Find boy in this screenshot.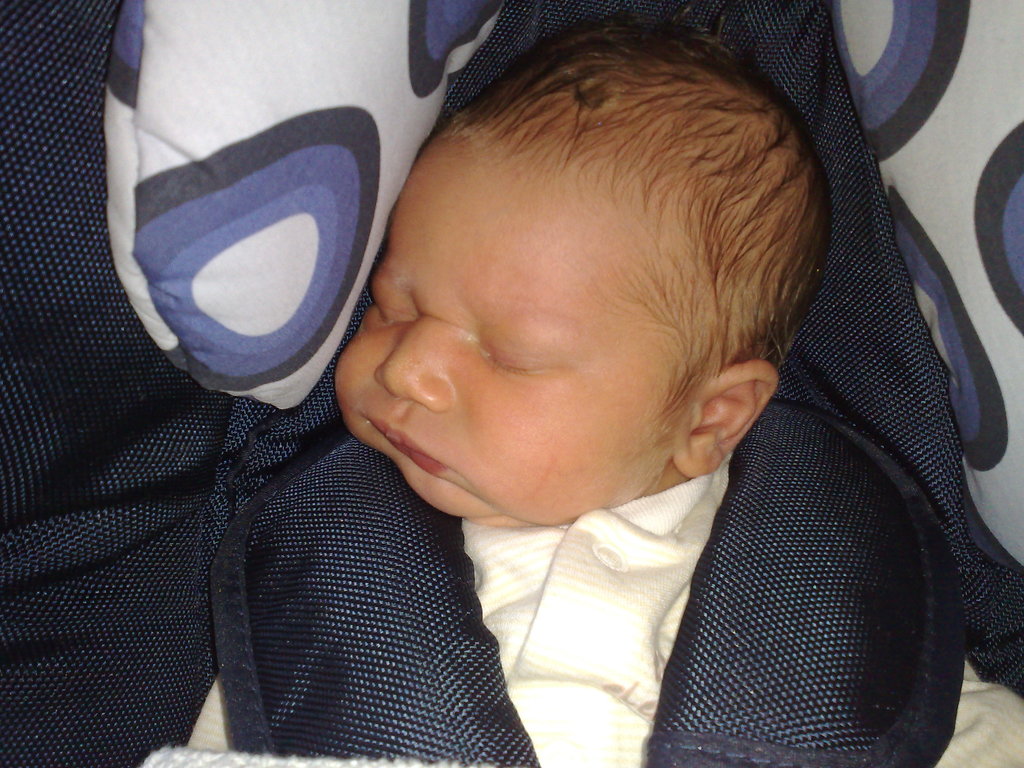
The bounding box for boy is x1=185, y1=16, x2=1023, y2=767.
